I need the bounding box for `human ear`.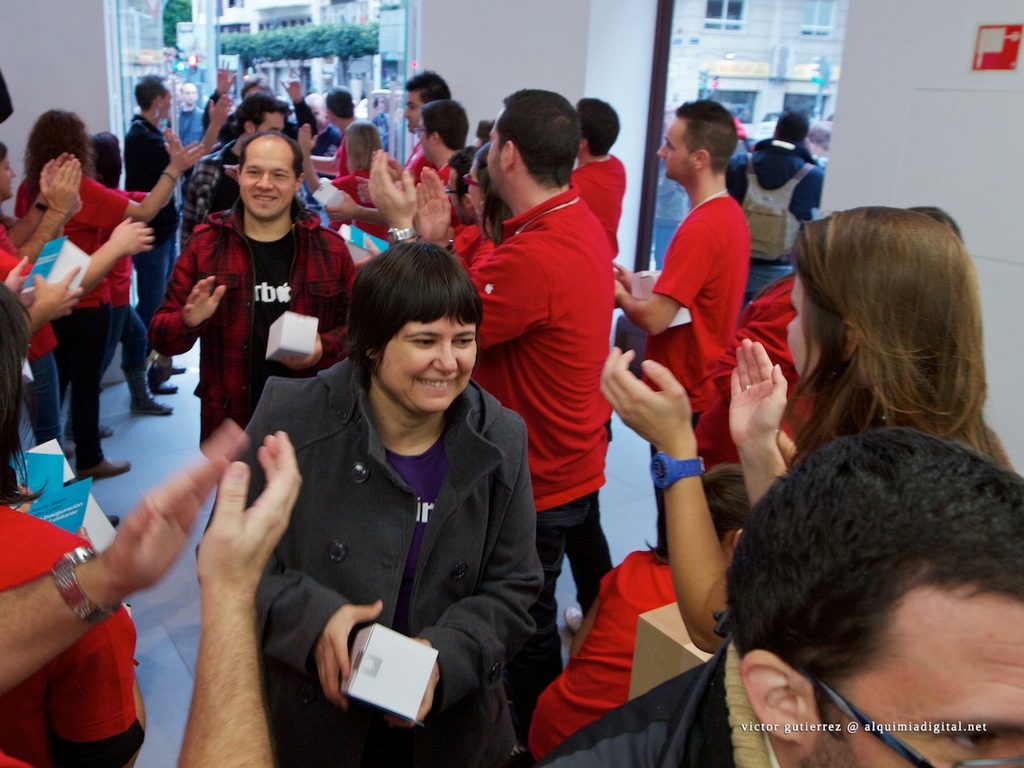
Here it is: detection(429, 130, 439, 139).
